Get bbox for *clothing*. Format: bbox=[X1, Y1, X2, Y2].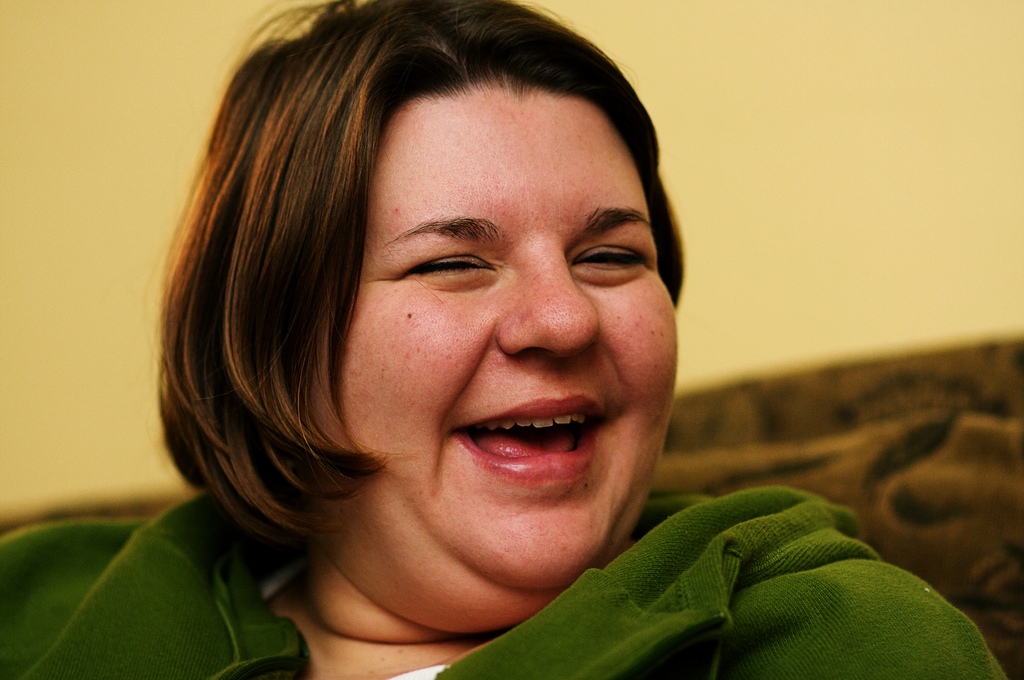
bbox=[3, 493, 1007, 676].
